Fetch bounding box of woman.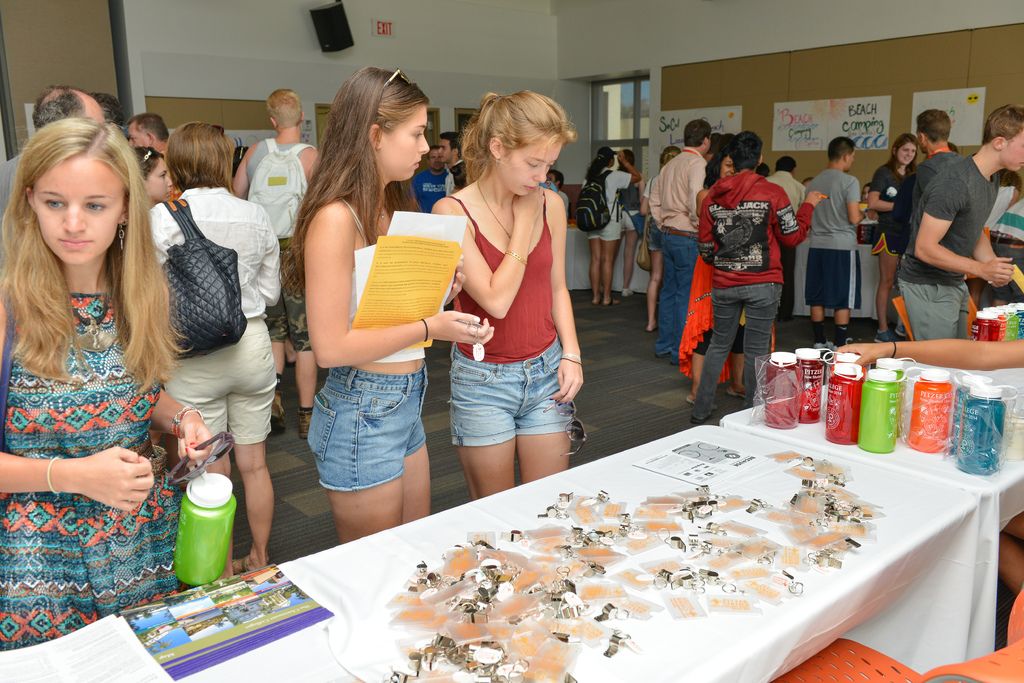
Bbox: Rect(678, 147, 772, 421).
